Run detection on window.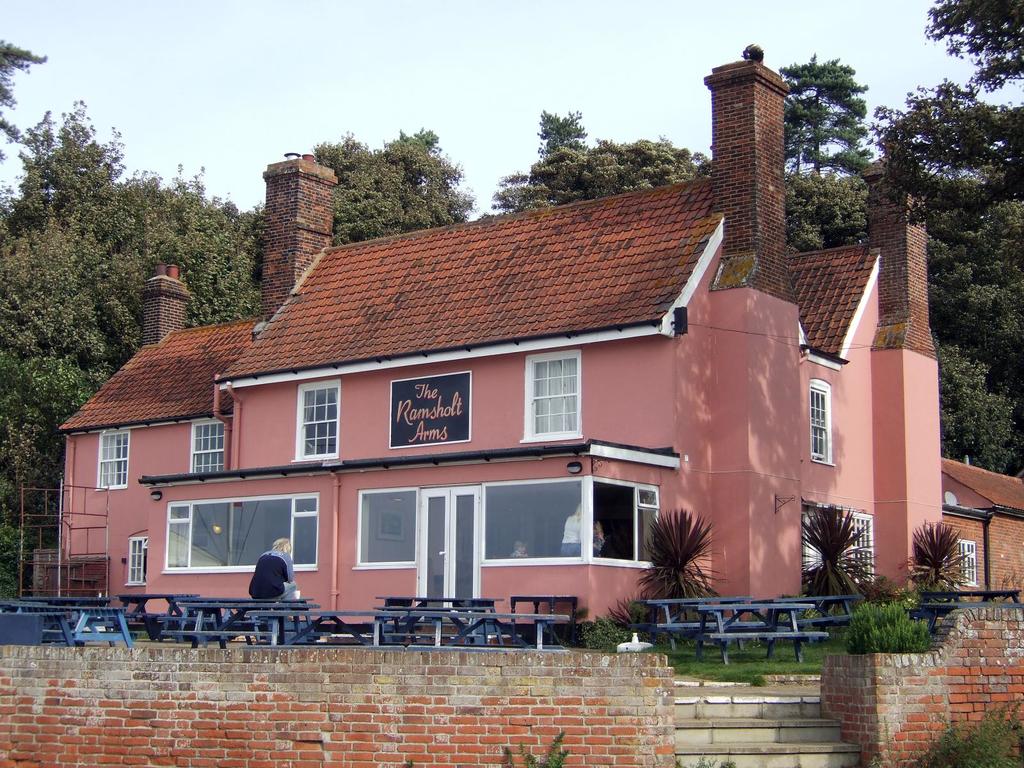
Result: crop(165, 499, 318, 569).
